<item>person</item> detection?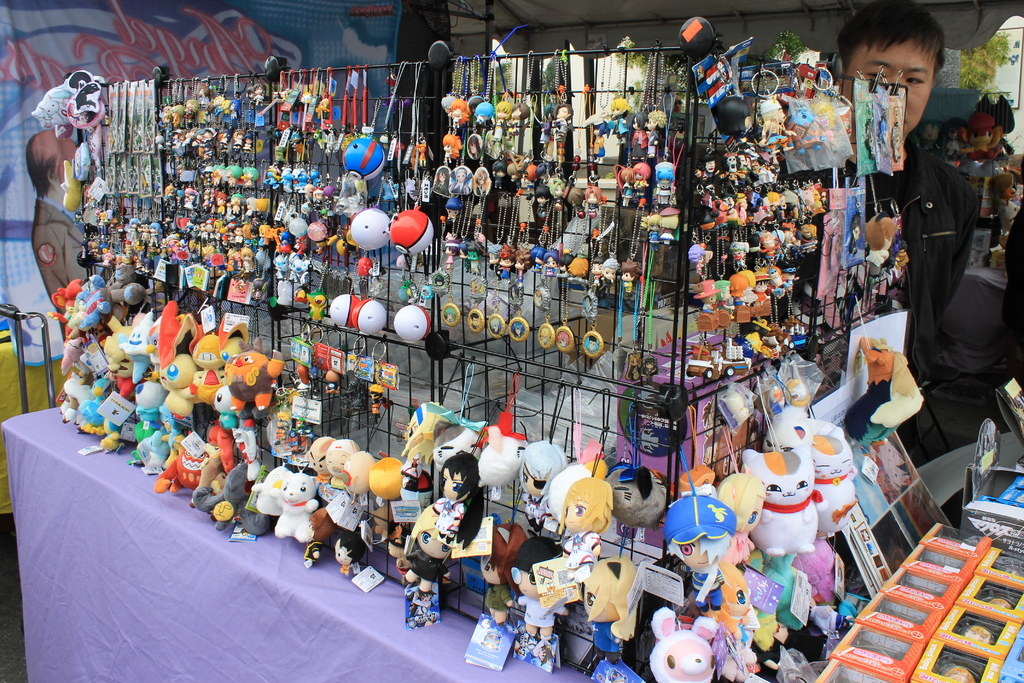
(471,311,480,330)
